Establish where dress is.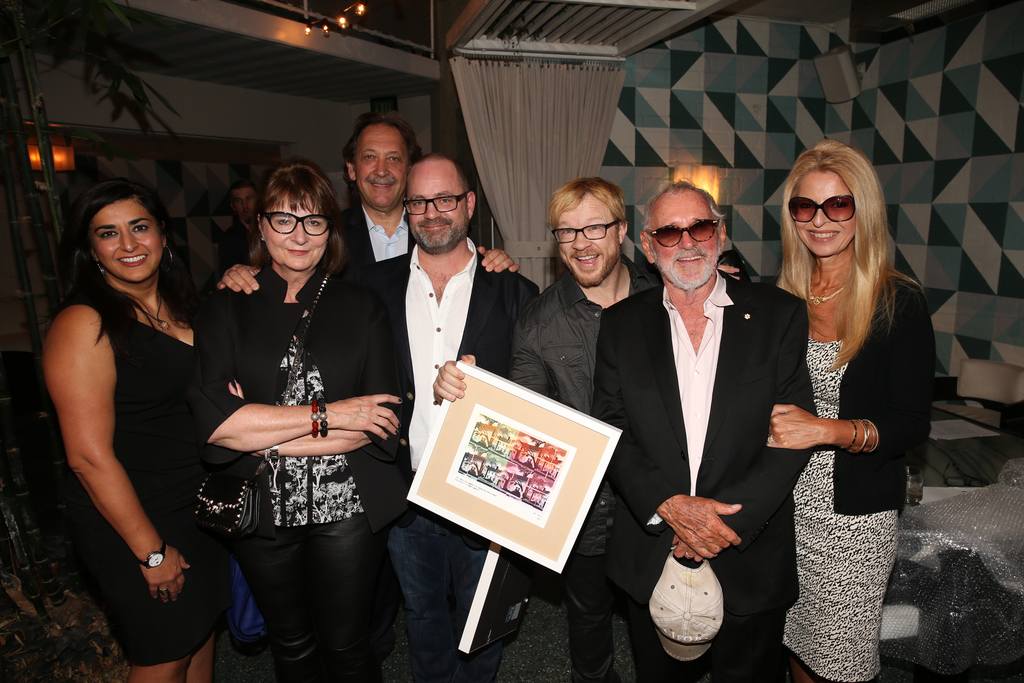
Established at [783,336,898,682].
